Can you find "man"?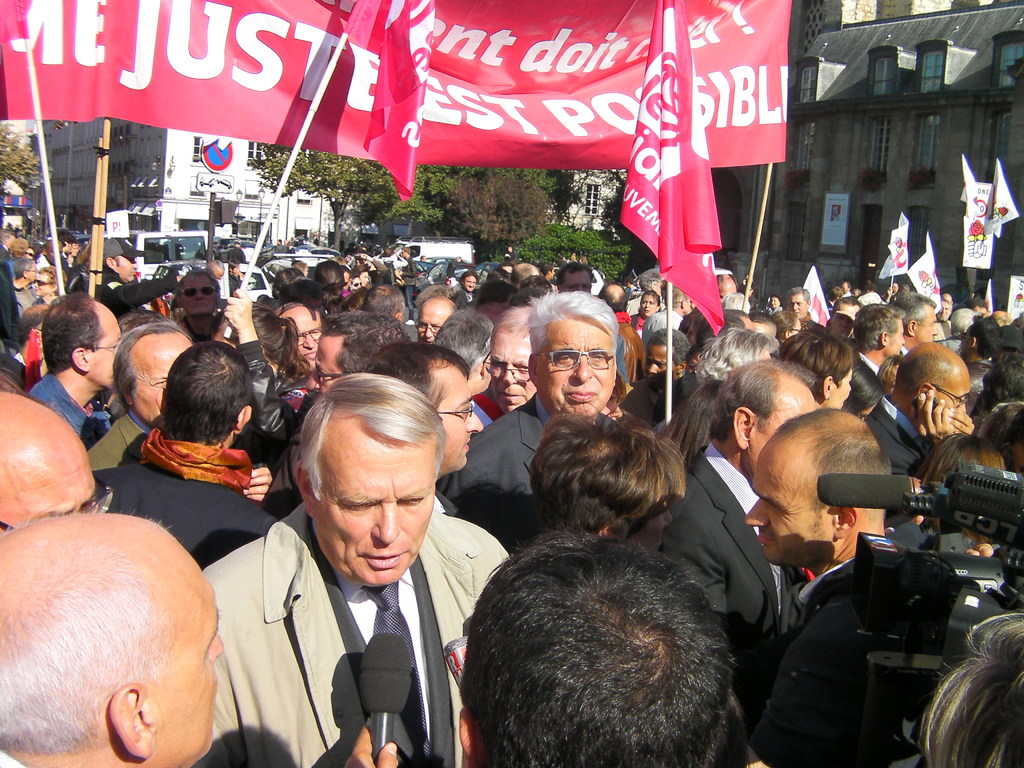
Yes, bounding box: [15,260,35,319].
